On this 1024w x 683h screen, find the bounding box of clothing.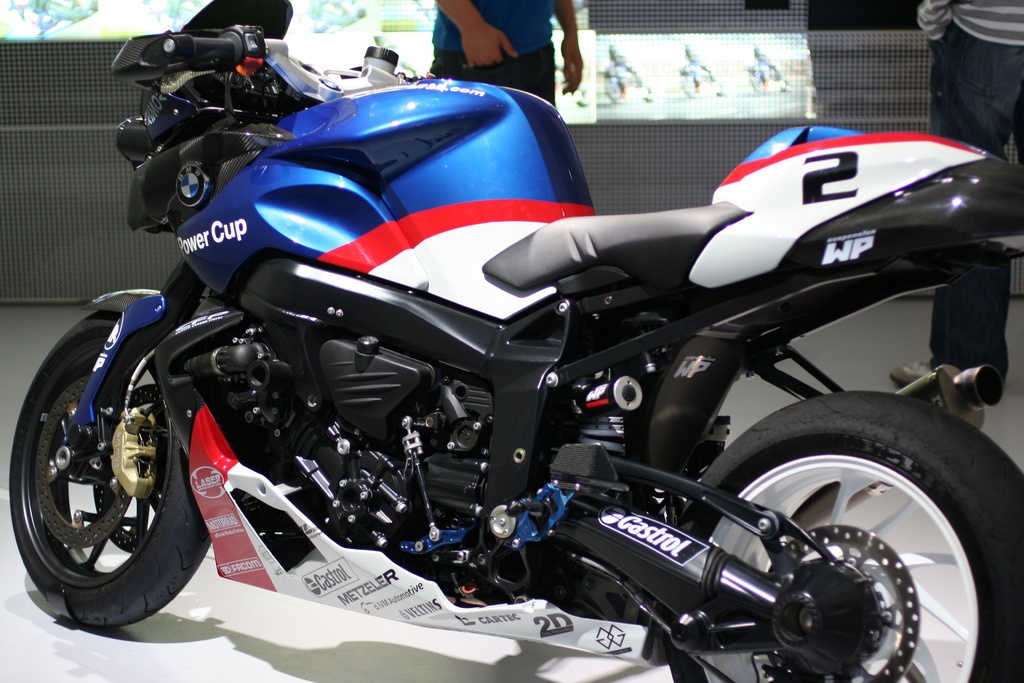
Bounding box: bbox(425, 1, 554, 106).
